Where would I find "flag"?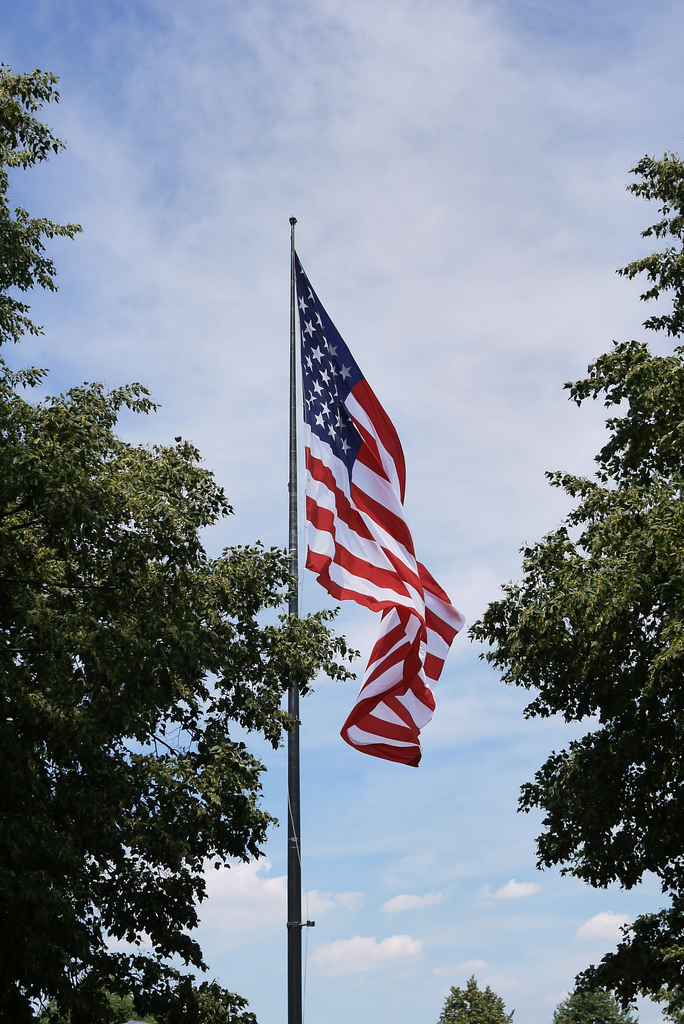
At crop(296, 257, 465, 768).
